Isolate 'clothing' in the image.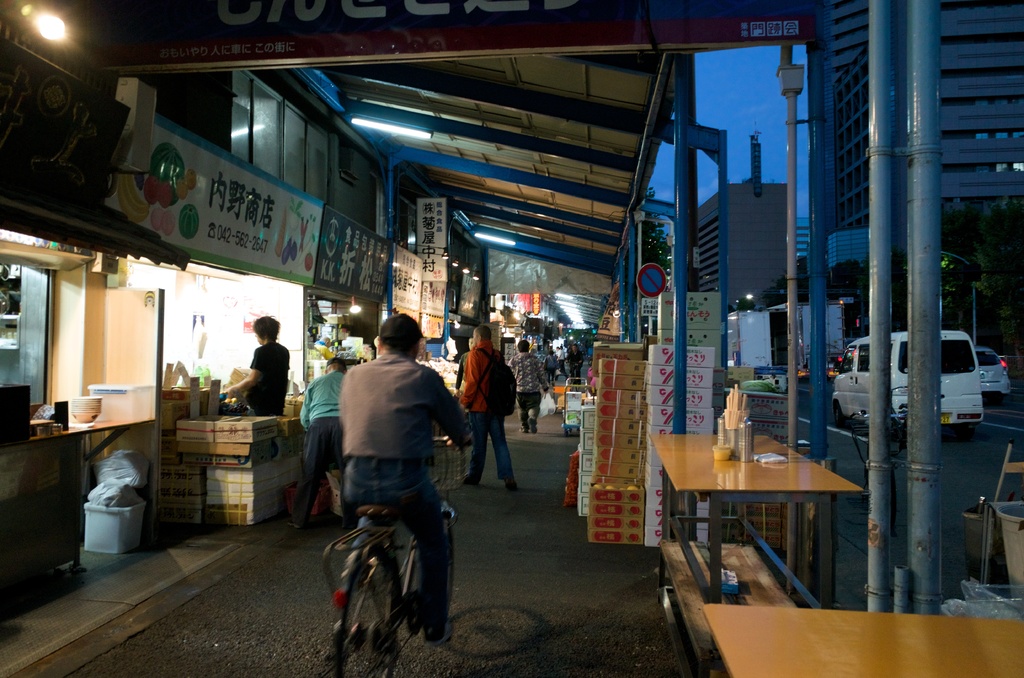
Isolated region: 568,346,583,389.
